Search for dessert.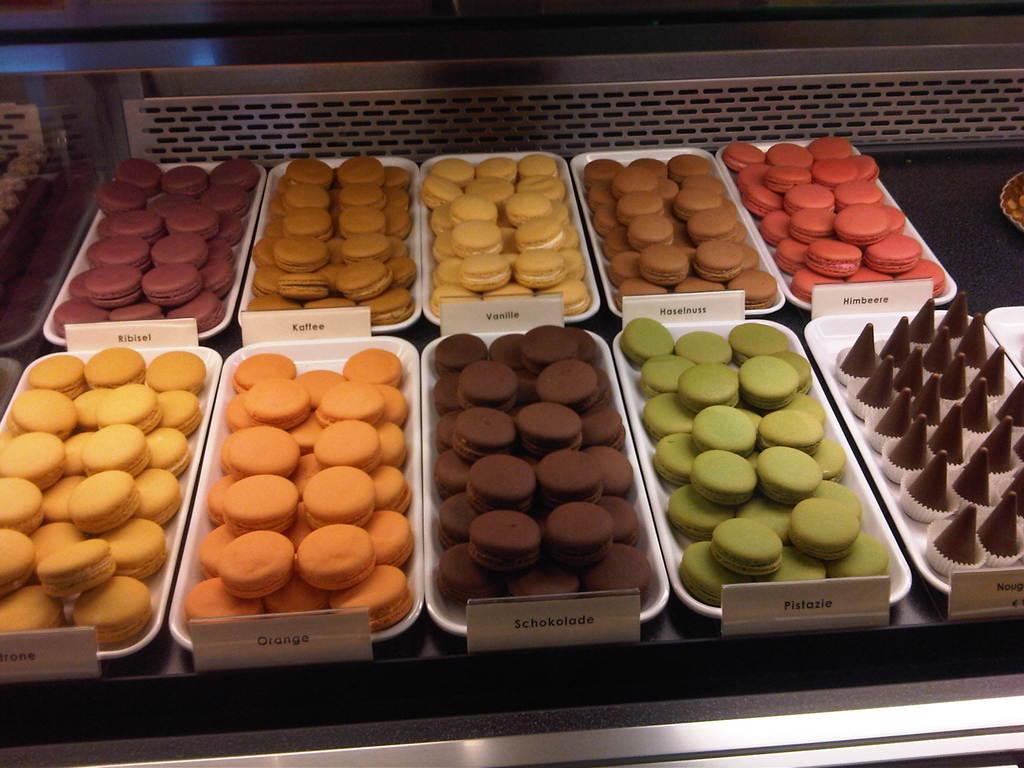
Found at <region>230, 477, 286, 521</region>.
